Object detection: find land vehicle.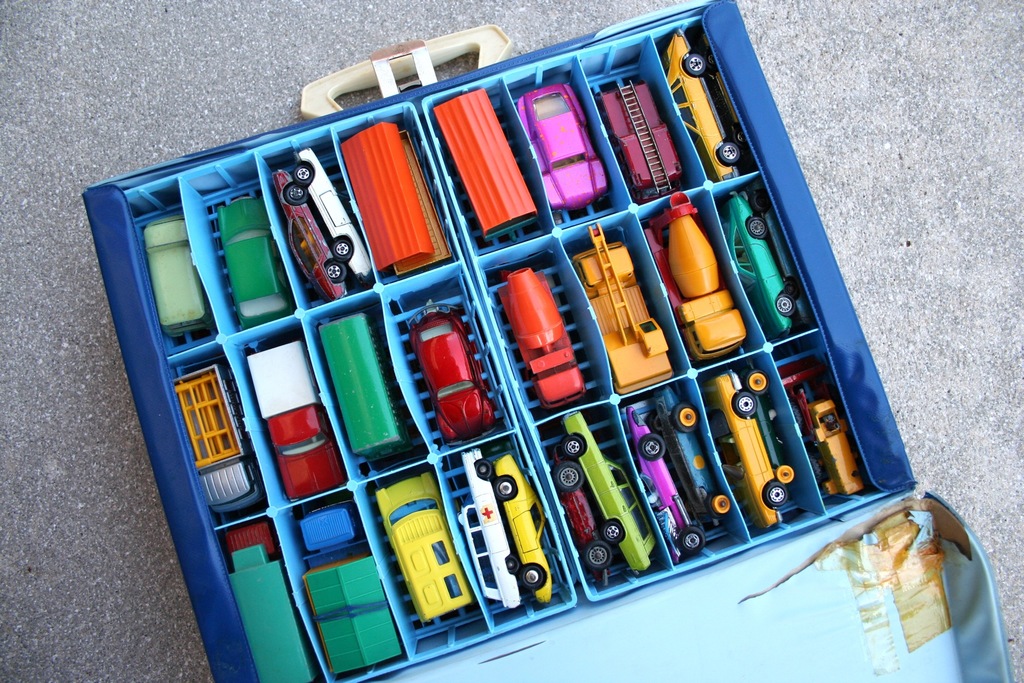
detection(246, 340, 349, 504).
